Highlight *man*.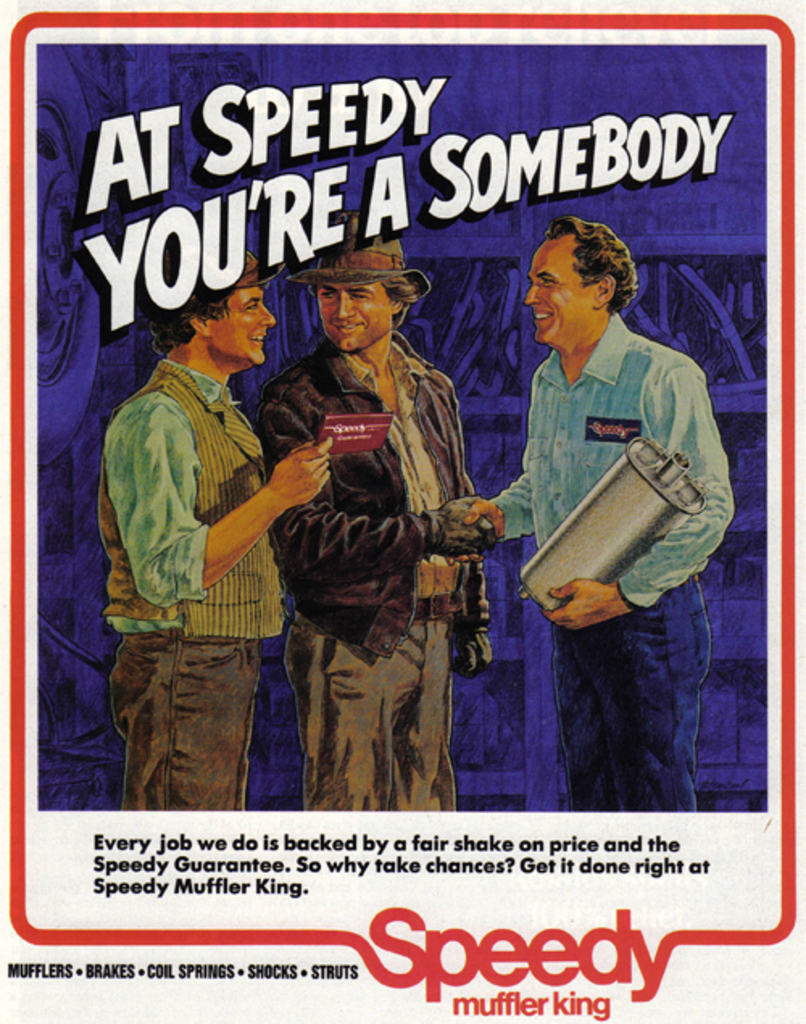
Highlighted region: (485,184,742,819).
